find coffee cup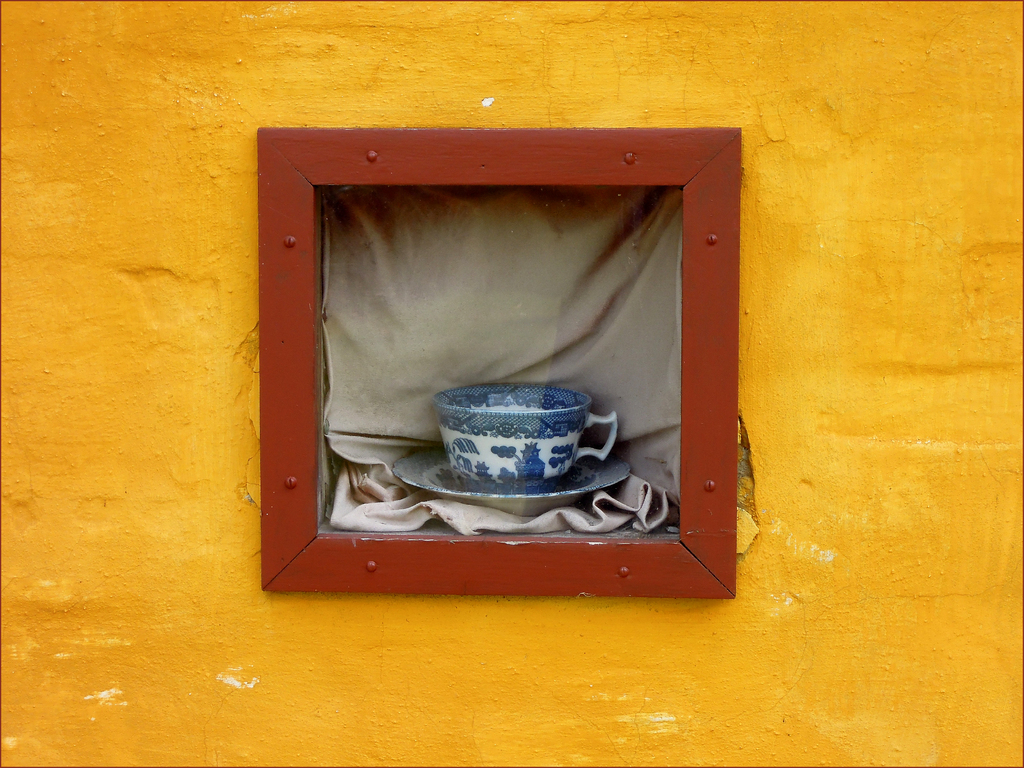
bbox=(430, 371, 614, 483)
